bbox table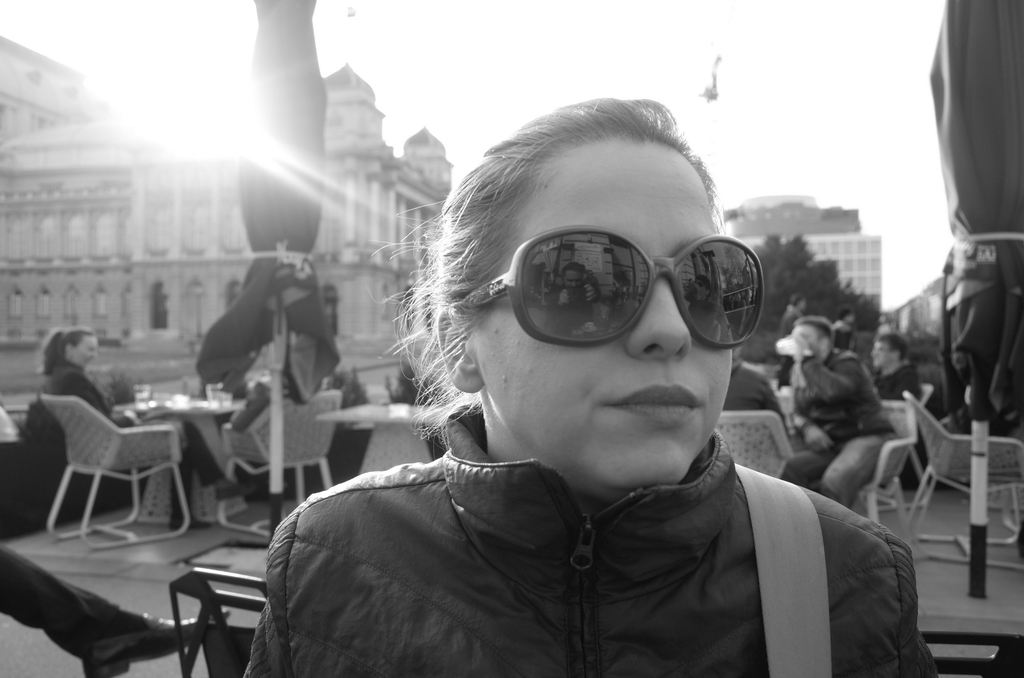
crop(0, 500, 294, 675)
